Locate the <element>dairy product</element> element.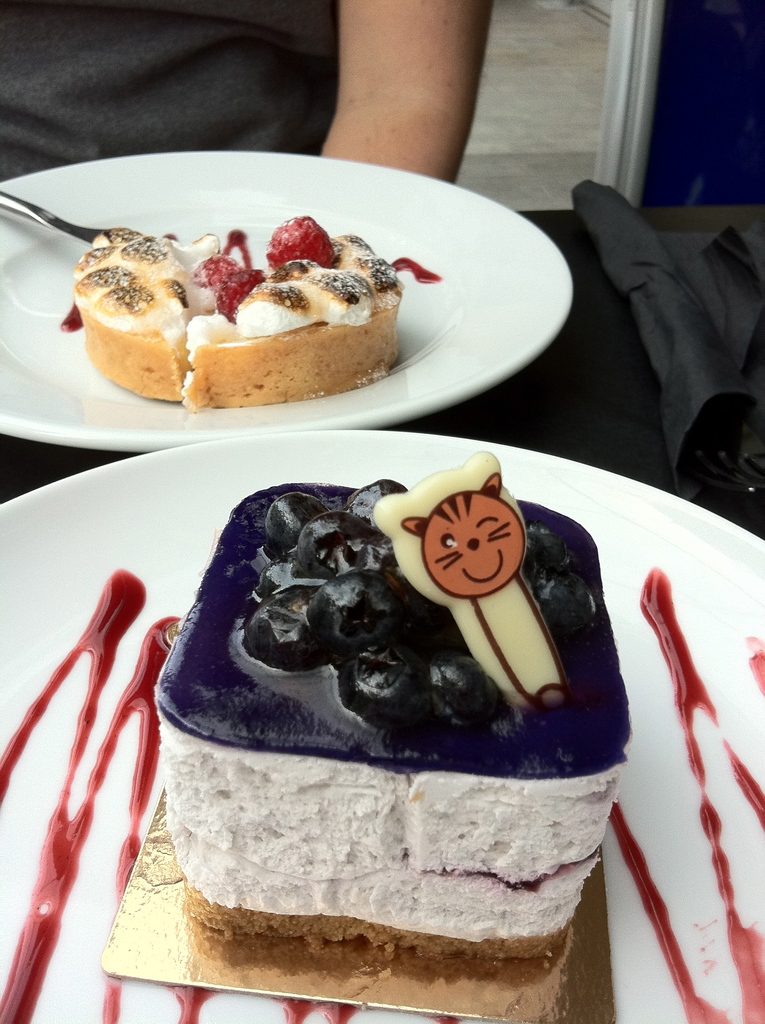
Element bbox: box=[154, 476, 636, 945].
